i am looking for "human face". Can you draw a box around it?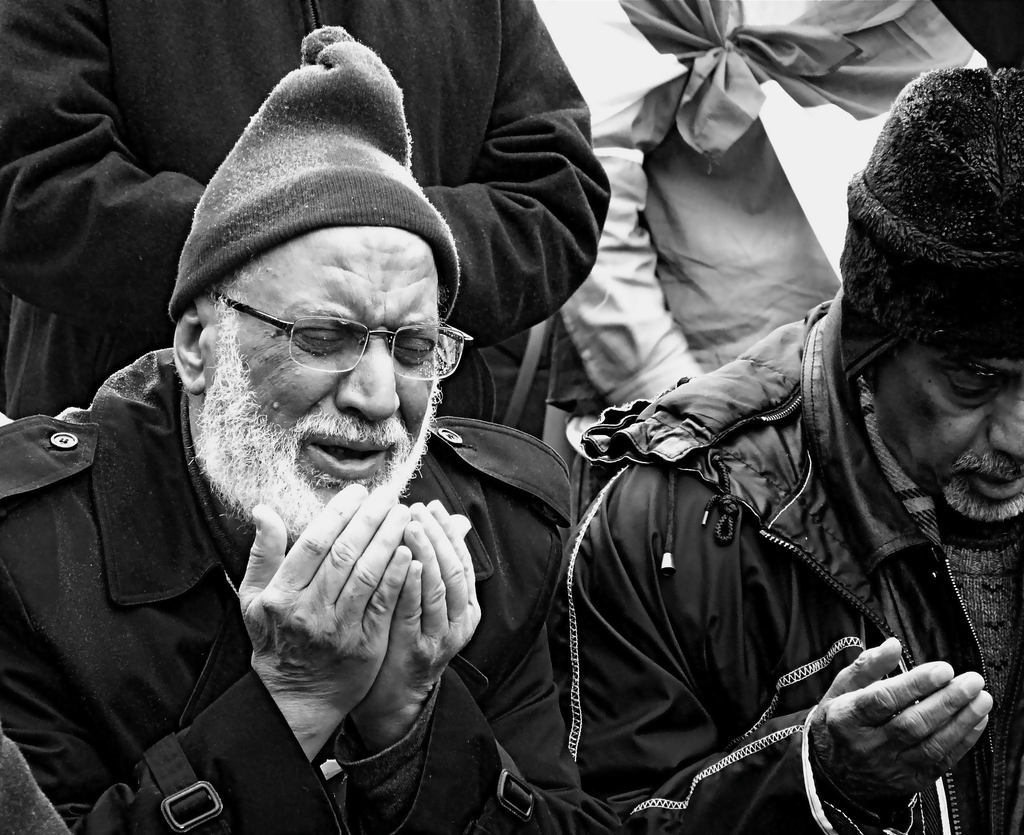
Sure, the bounding box is {"left": 876, "top": 361, "right": 1023, "bottom": 520}.
